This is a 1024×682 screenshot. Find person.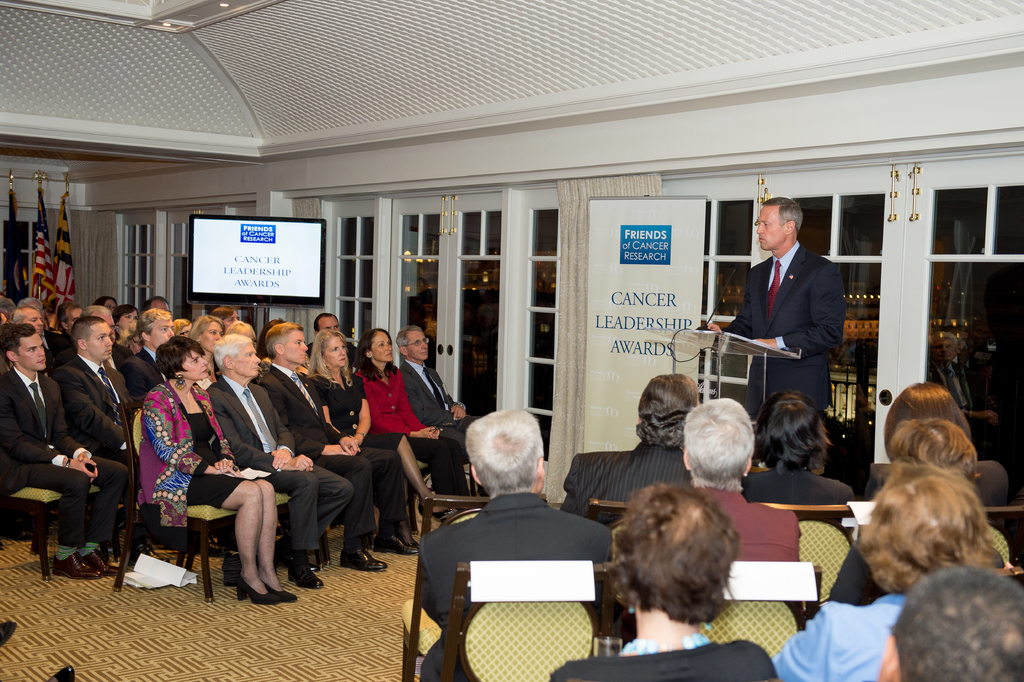
Bounding box: pyautogui.locateOnScreen(122, 311, 175, 403).
